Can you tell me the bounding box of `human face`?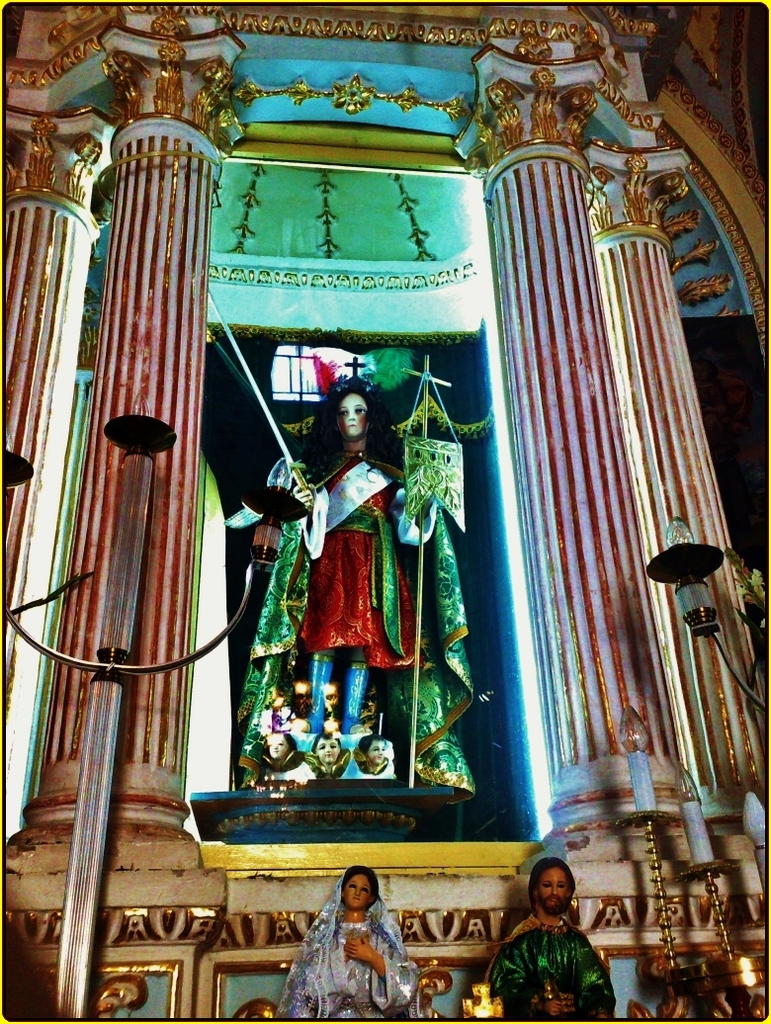
BBox(343, 876, 368, 914).
